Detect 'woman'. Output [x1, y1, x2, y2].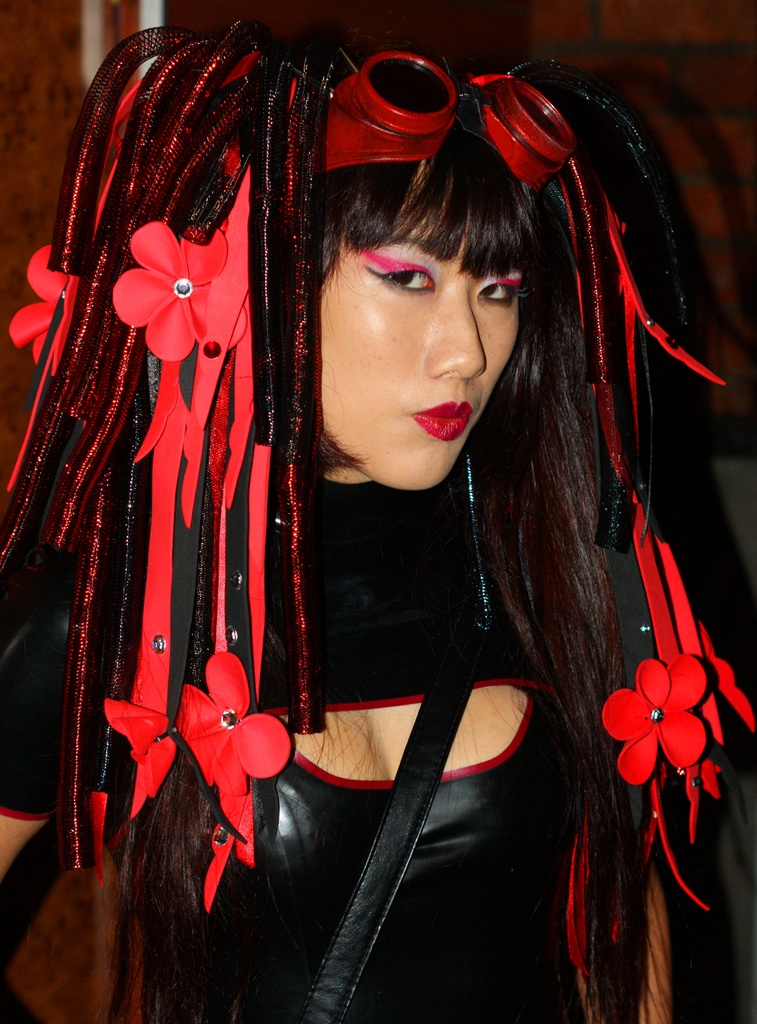
[0, 28, 756, 1023].
